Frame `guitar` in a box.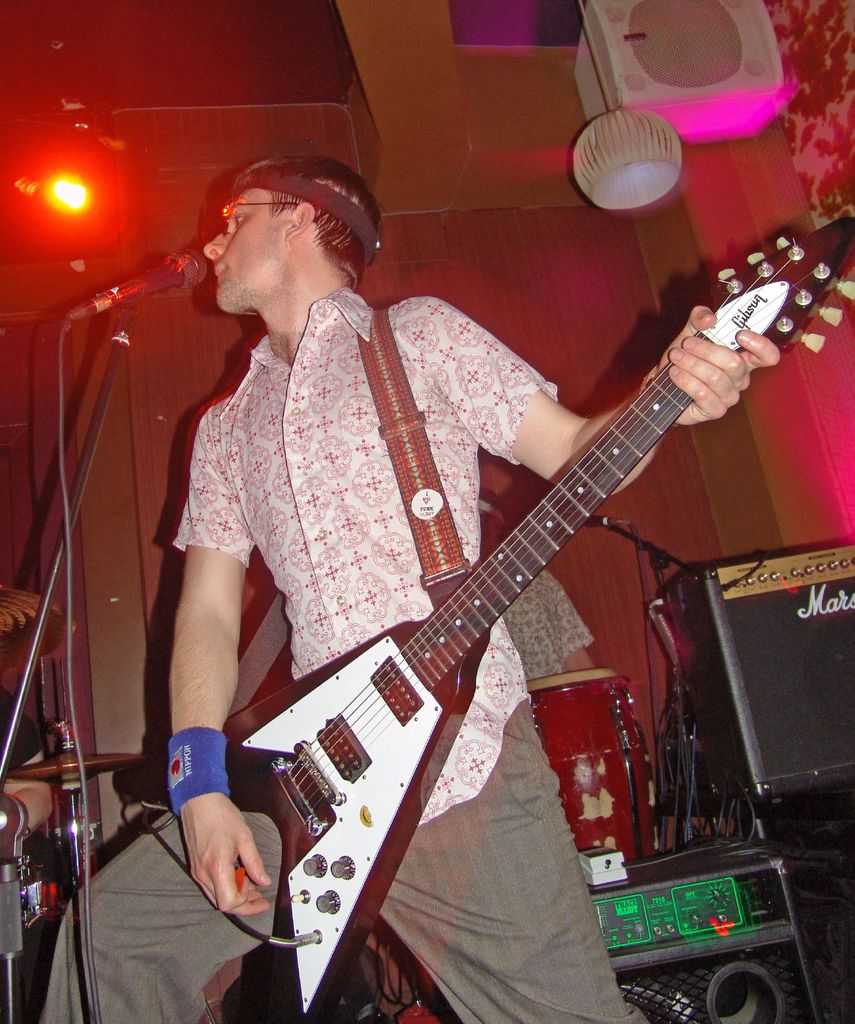
138 218 854 1021.
